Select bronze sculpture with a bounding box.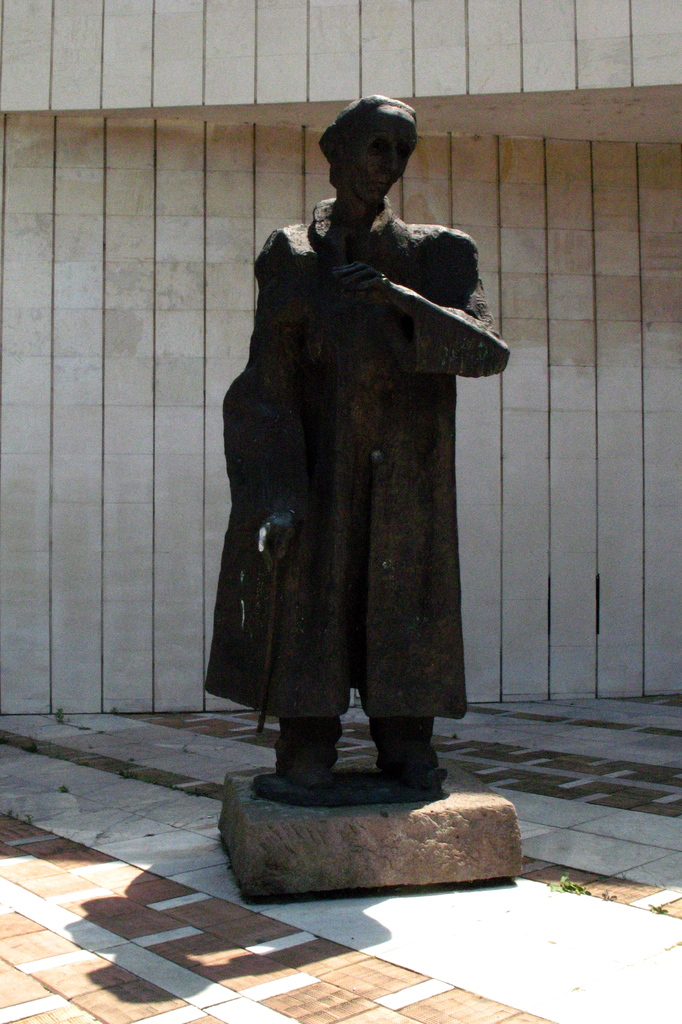
box(197, 92, 512, 805).
